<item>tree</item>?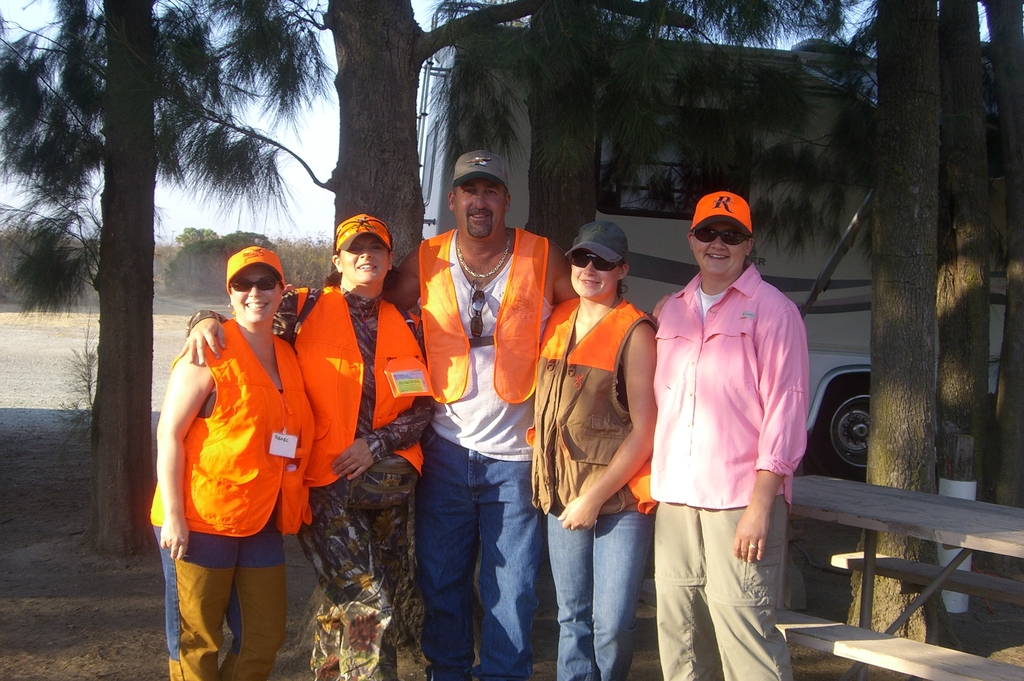
left=980, top=0, right=1023, bottom=621
